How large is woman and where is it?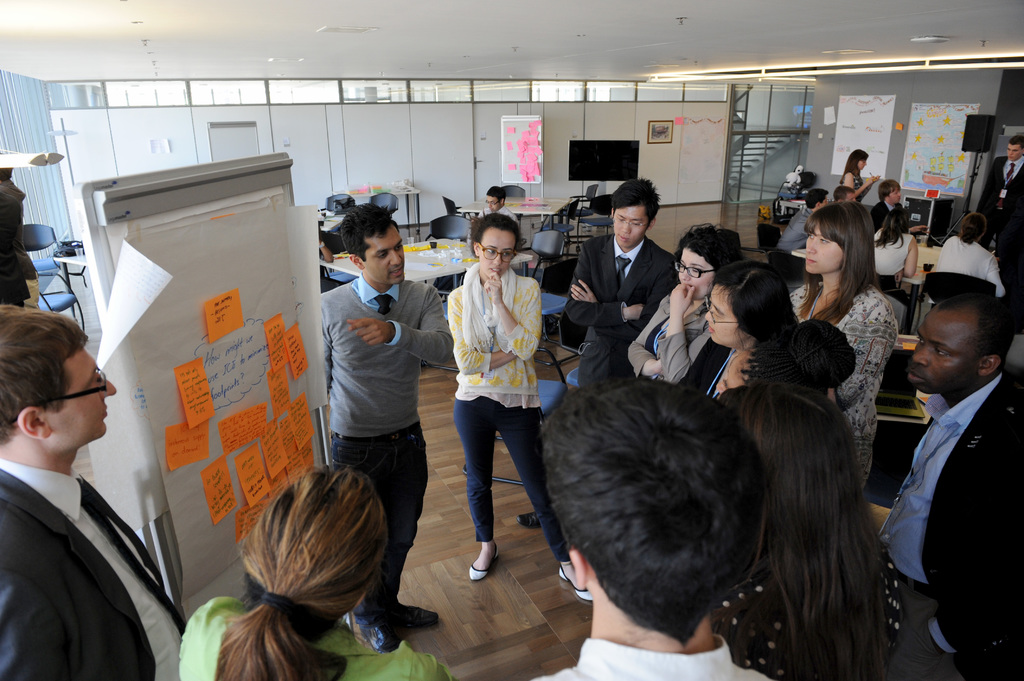
Bounding box: (934,214,1005,303).
